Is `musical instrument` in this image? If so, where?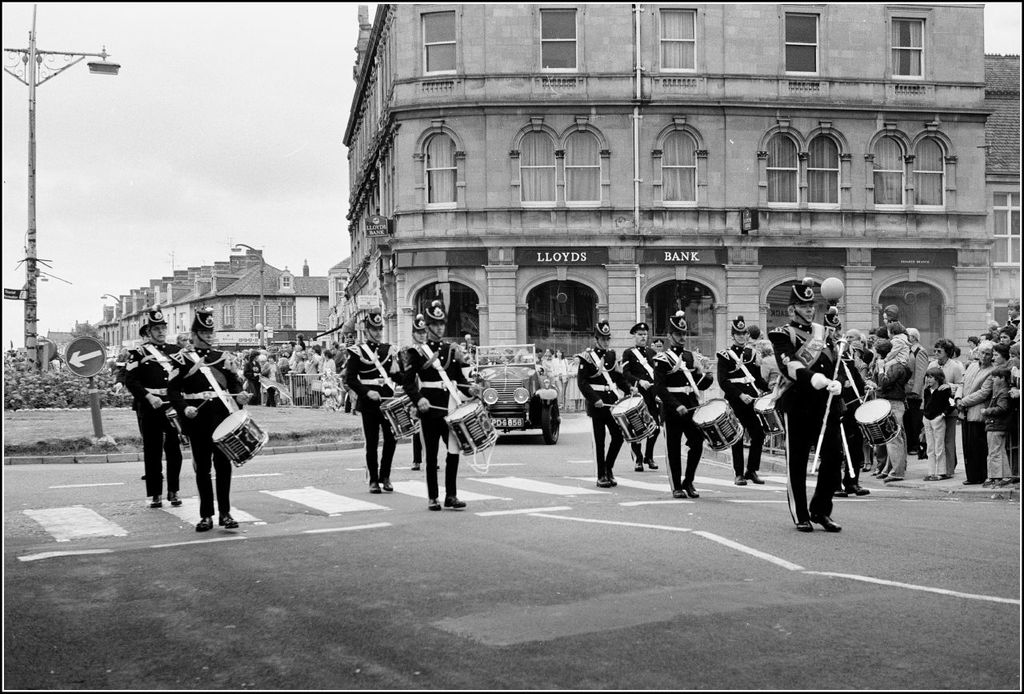
Yes, at box=[212, 408, 269, 467].
